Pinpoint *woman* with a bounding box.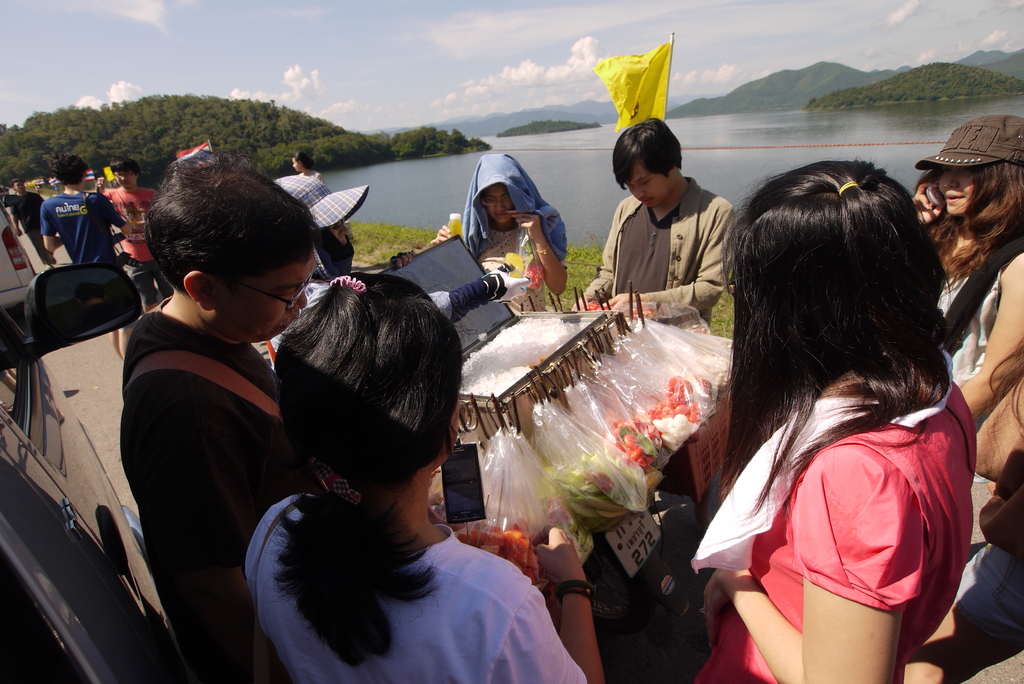
<region>241, 264, 609, 683</region>.
